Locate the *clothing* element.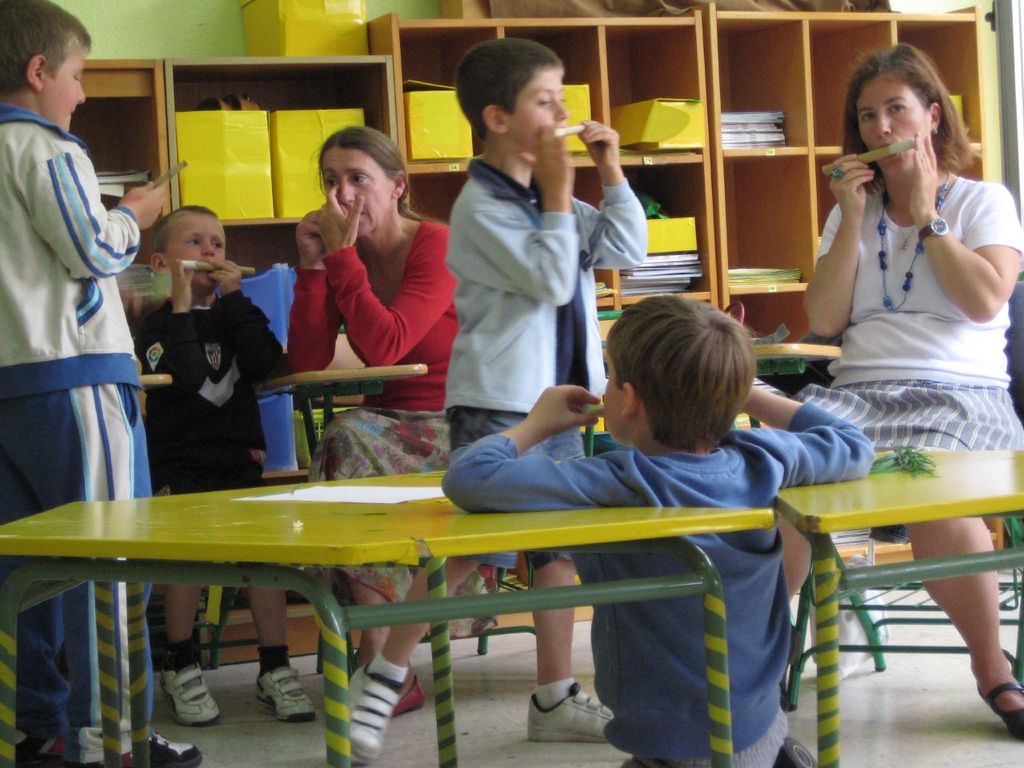
Element bbox: [left=450, top=396, right=869, bottom=767].
